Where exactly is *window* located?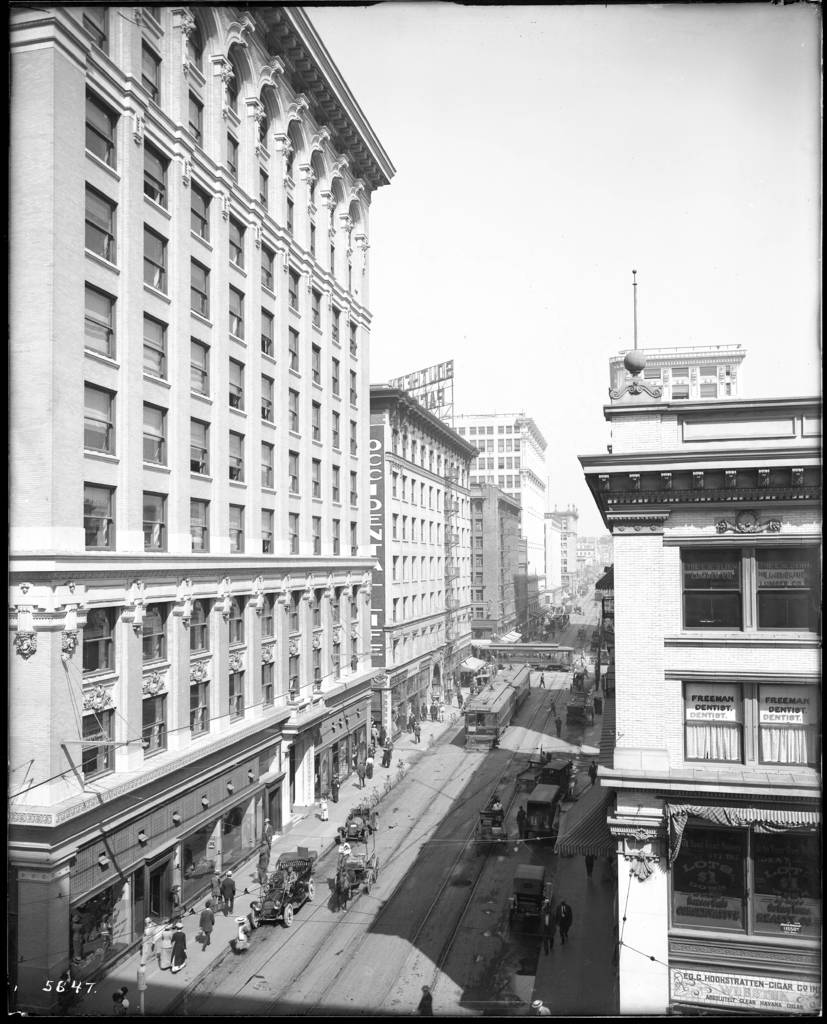
Its bounding box is rect(85, 610, 116, 692).
